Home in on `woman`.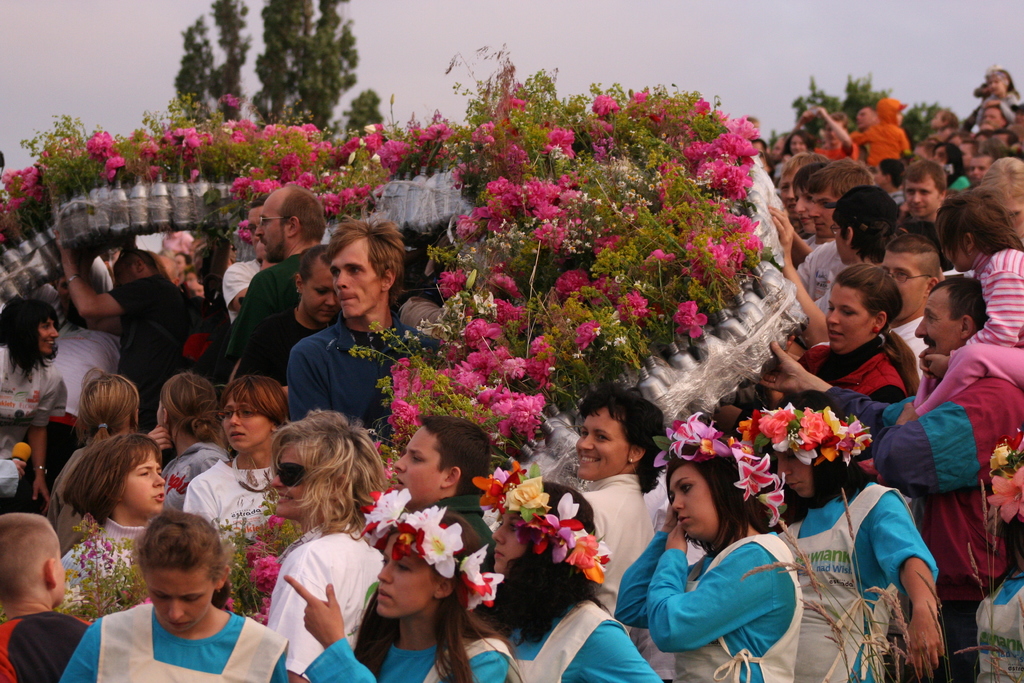
Homed in at rect(54, 370, 147, 541).
